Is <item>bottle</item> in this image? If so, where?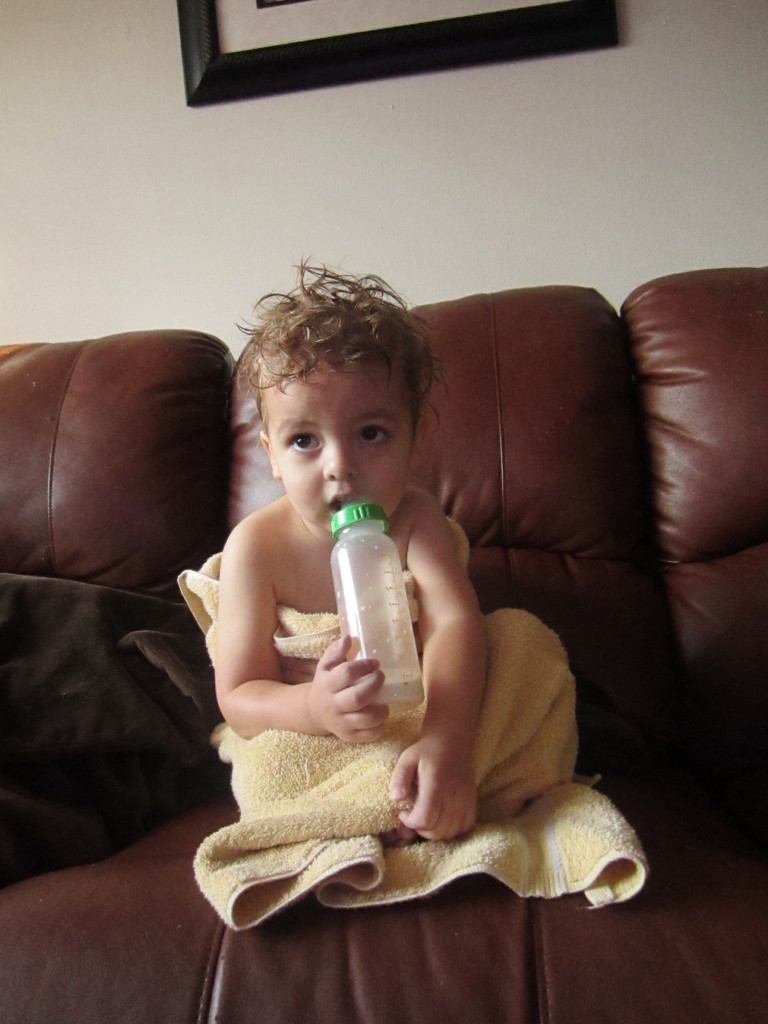
Yes, at <region>309, 504, 441, 734</region>.
